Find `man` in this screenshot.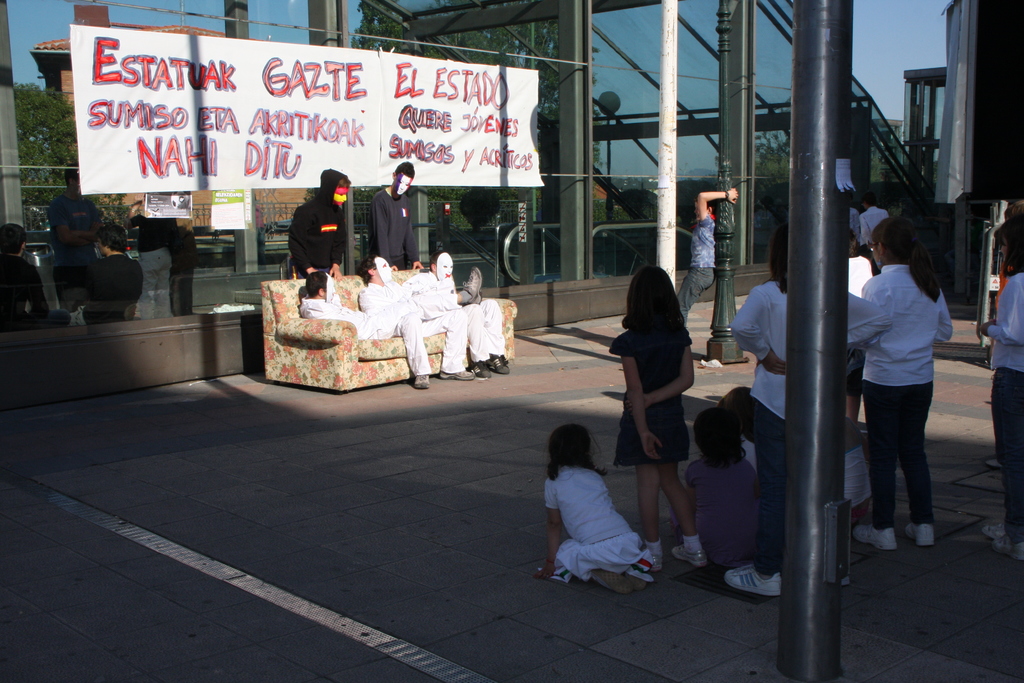
The bounding box for `man` is box(356, 174, 419, 261).
